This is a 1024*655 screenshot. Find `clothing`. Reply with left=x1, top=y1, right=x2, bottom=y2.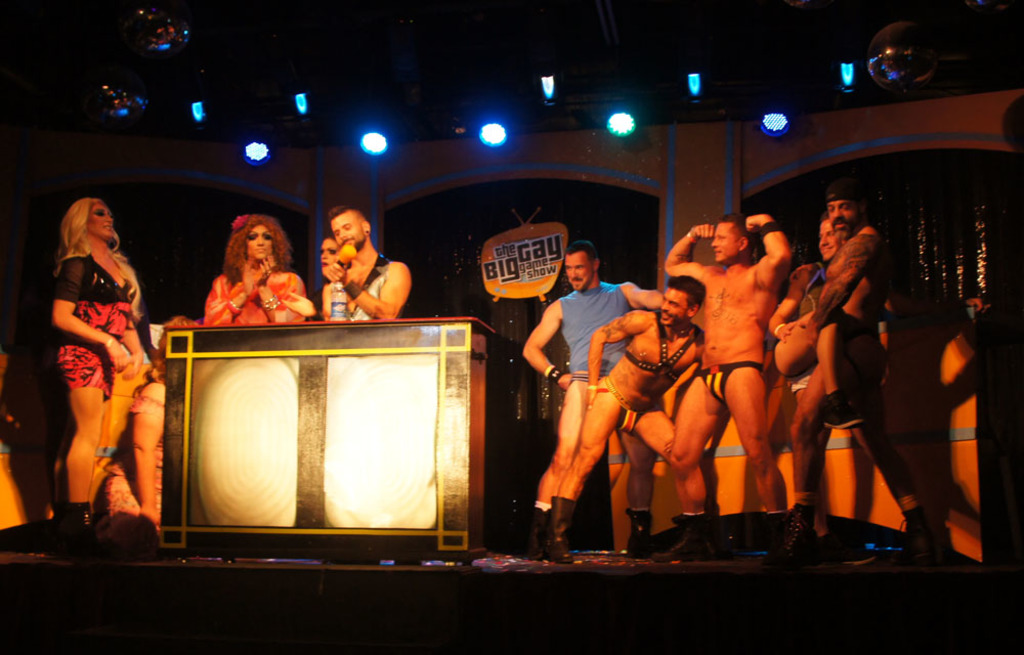
left=206, top=263, right=307, bottom=316.
